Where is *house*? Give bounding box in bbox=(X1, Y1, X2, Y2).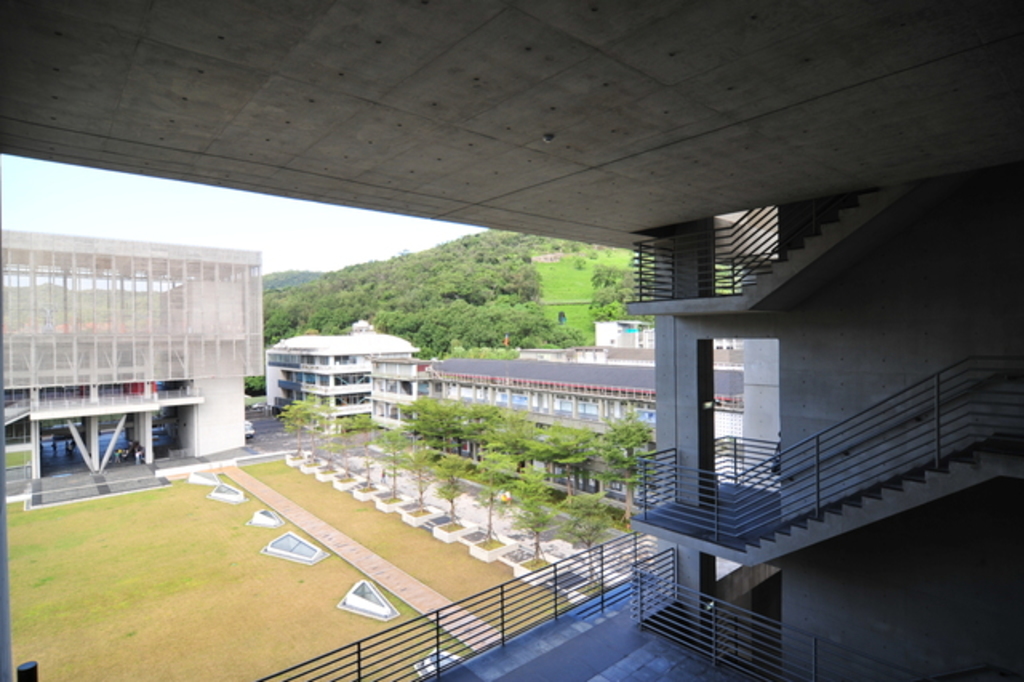
bbox=(362, 352, 446, 467).
